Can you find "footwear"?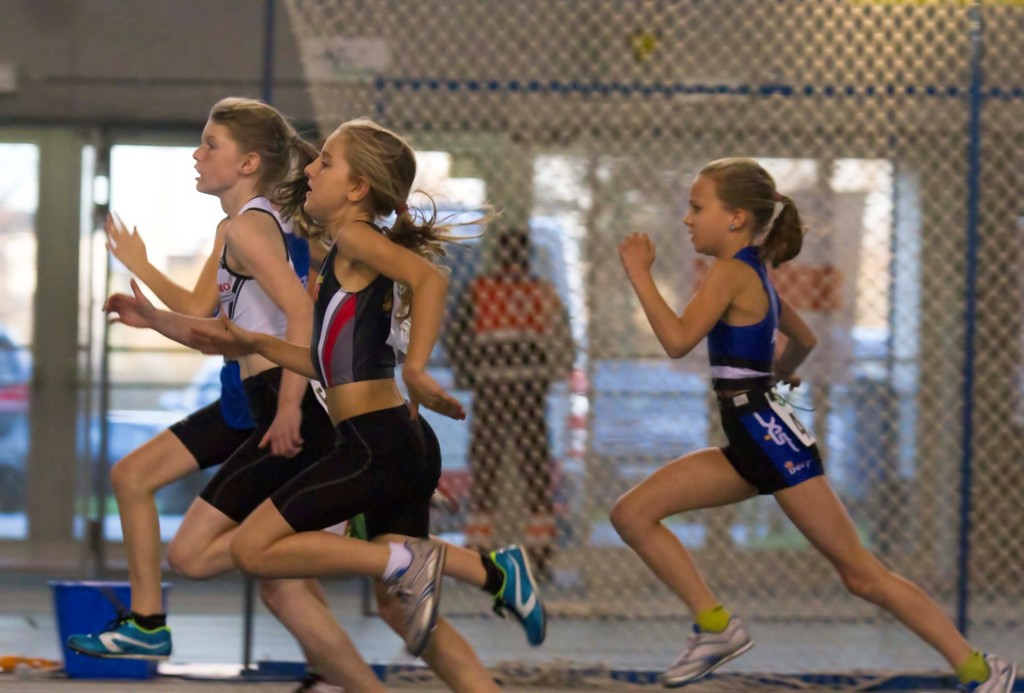
Yes, bounding box: <bbox>960, 651, 1023, 692</bbox>.
